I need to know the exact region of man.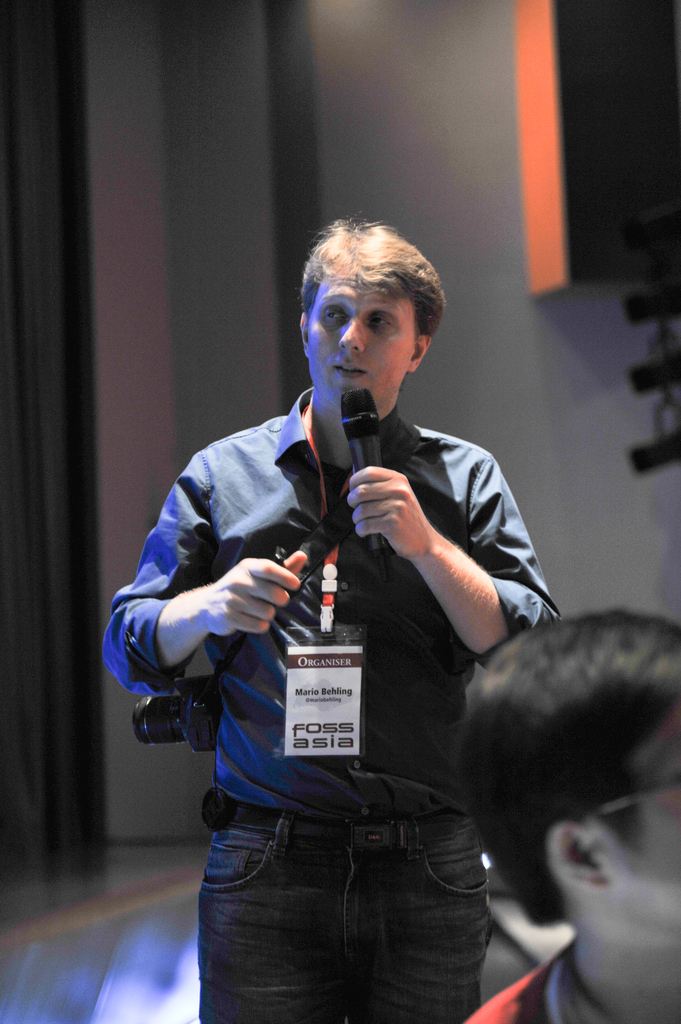
Region: [108,217,564,1023].
